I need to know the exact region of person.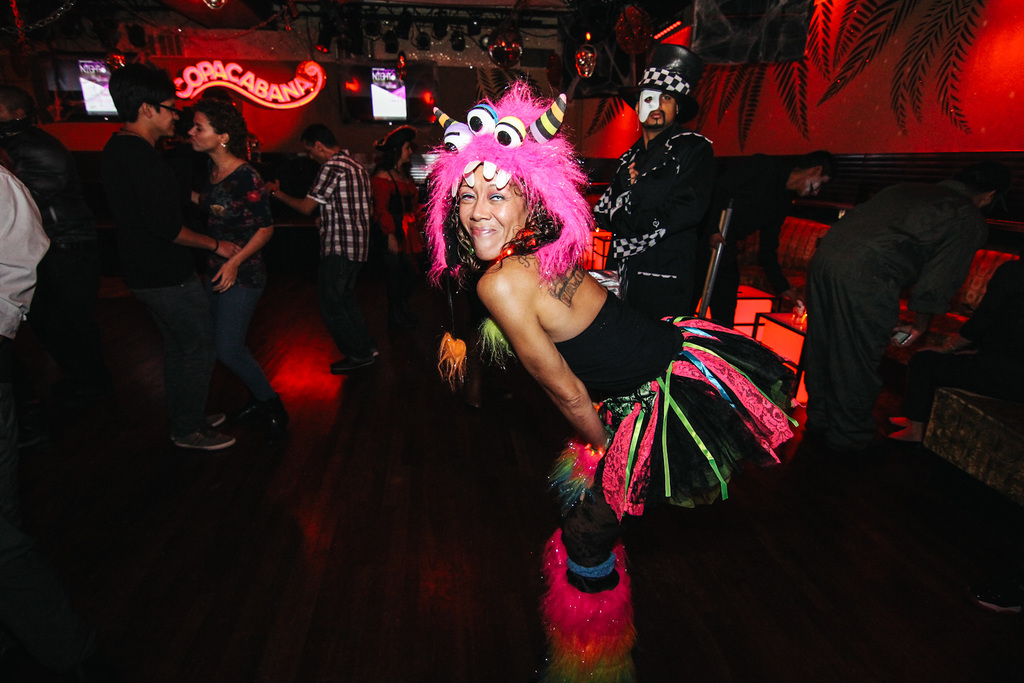
Region: locate(97, 60, 246, 444).
